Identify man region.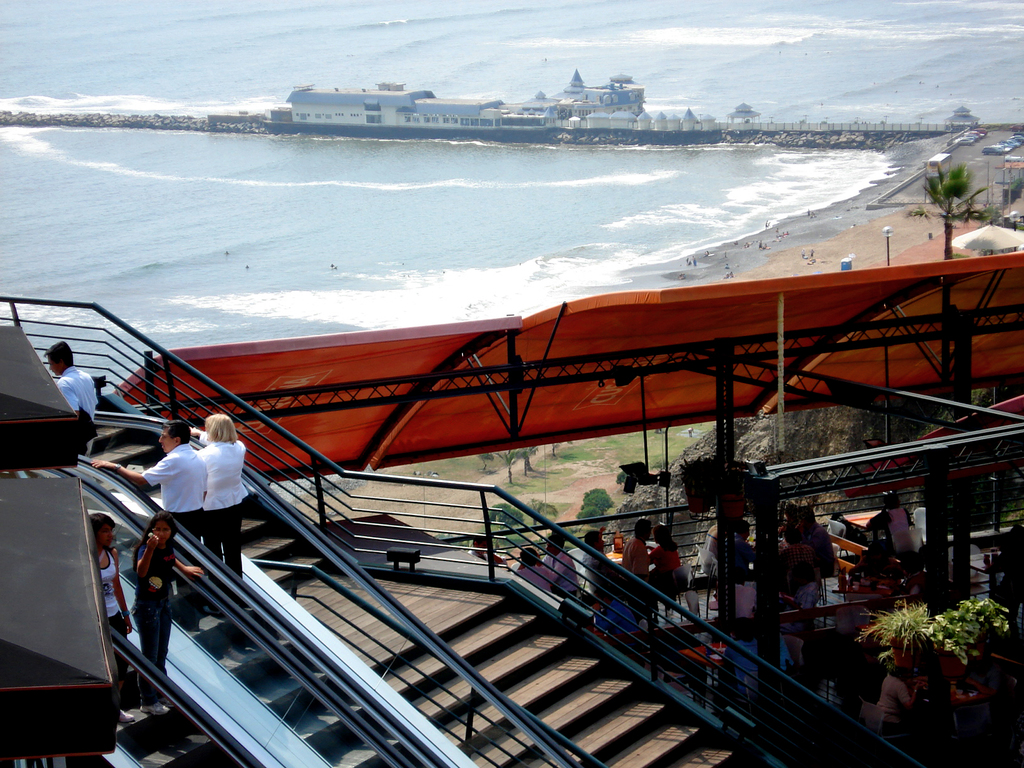
Region: [585, 527, 602, 588].
